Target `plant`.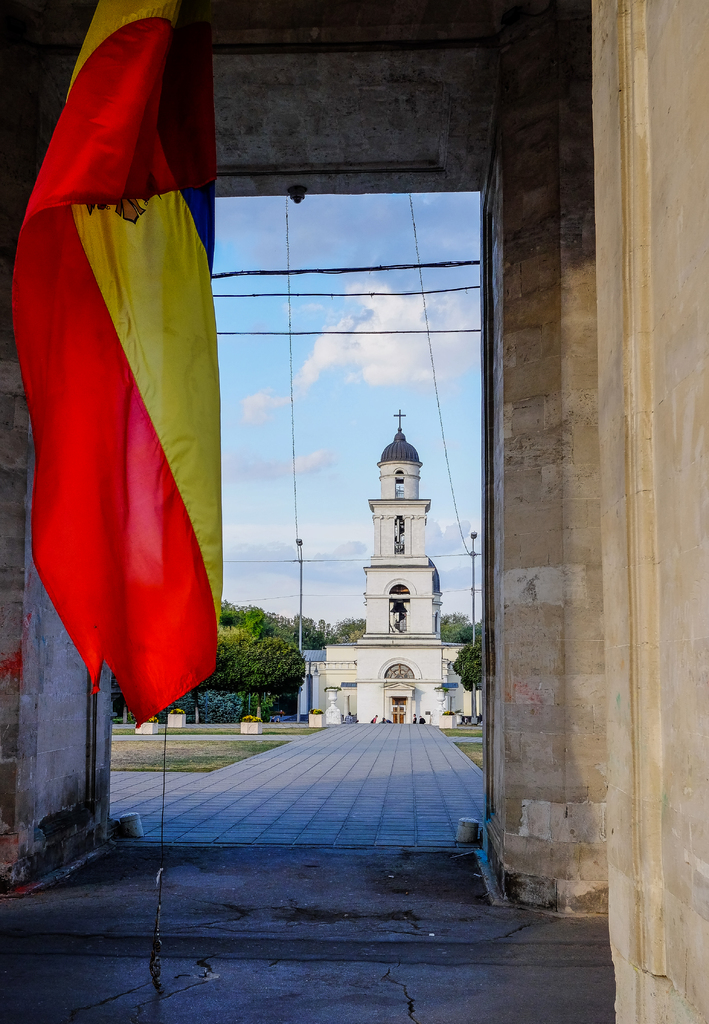
Target region: (left=217, top=595, right=357, bottom=719).
